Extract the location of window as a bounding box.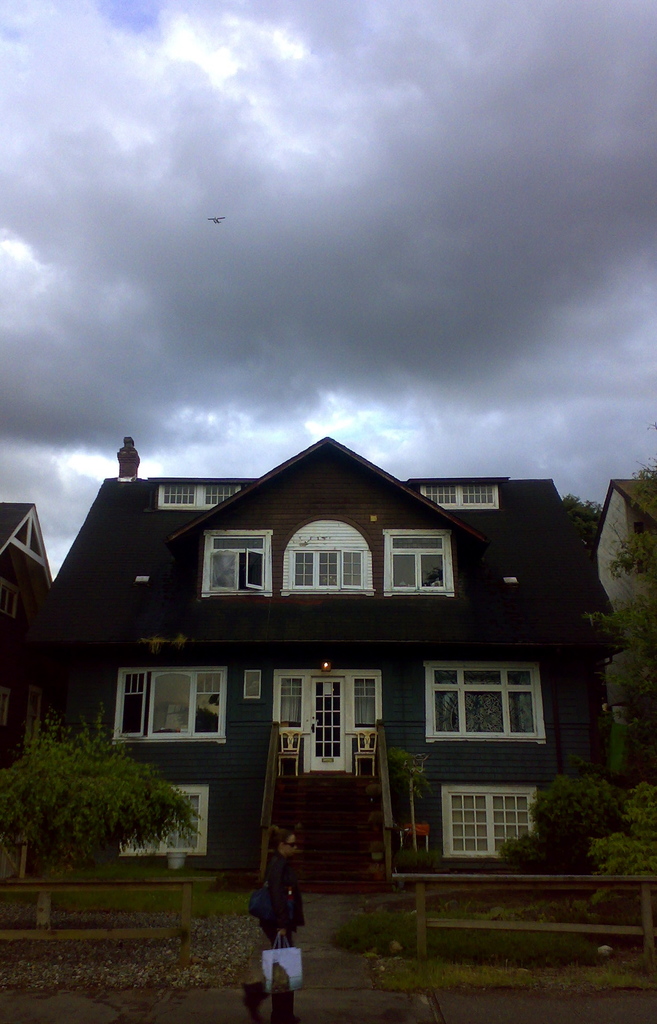
116/674/225/740.
